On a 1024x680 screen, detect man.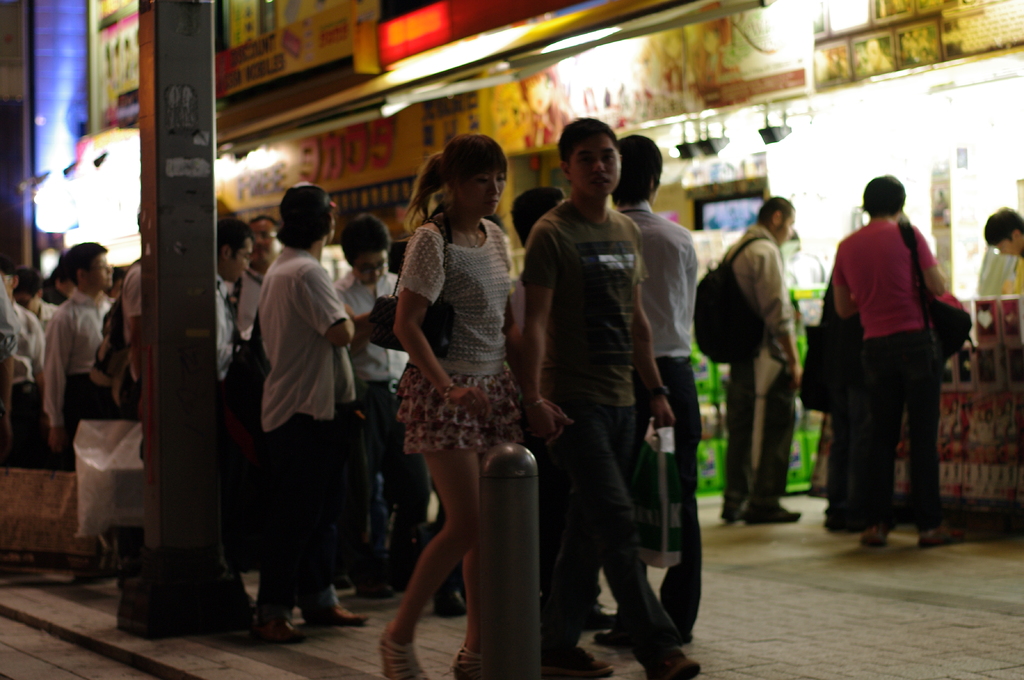
region(13, 265, 58, 329).
